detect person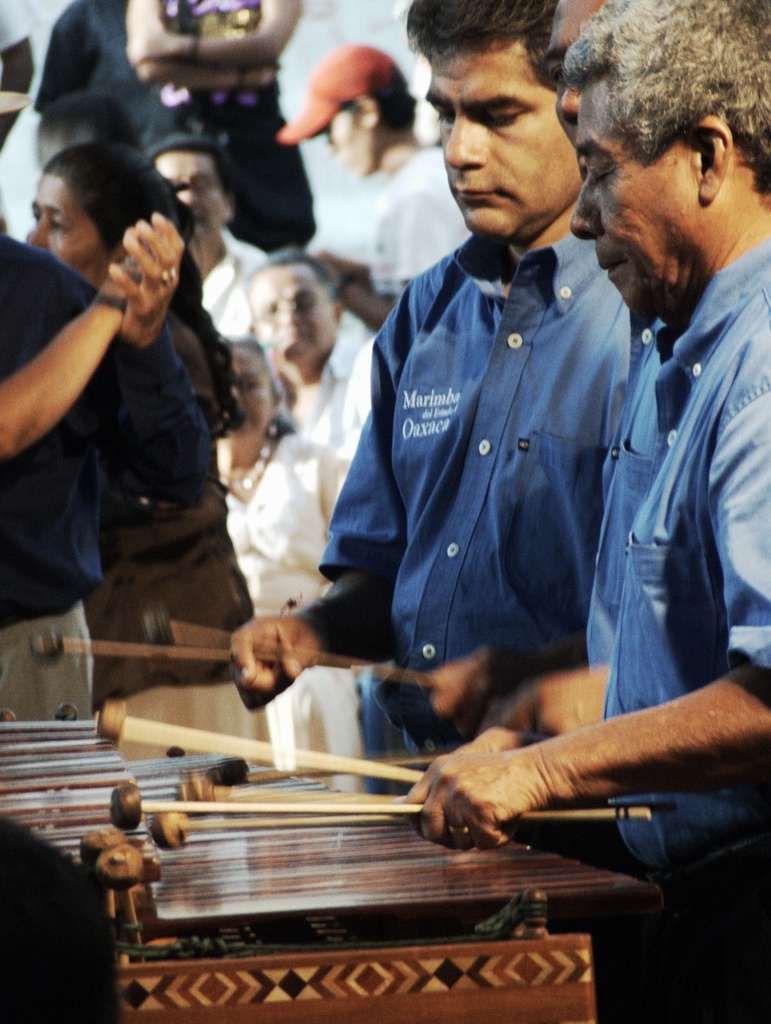
<region>0, 222, 211, 728</region>
